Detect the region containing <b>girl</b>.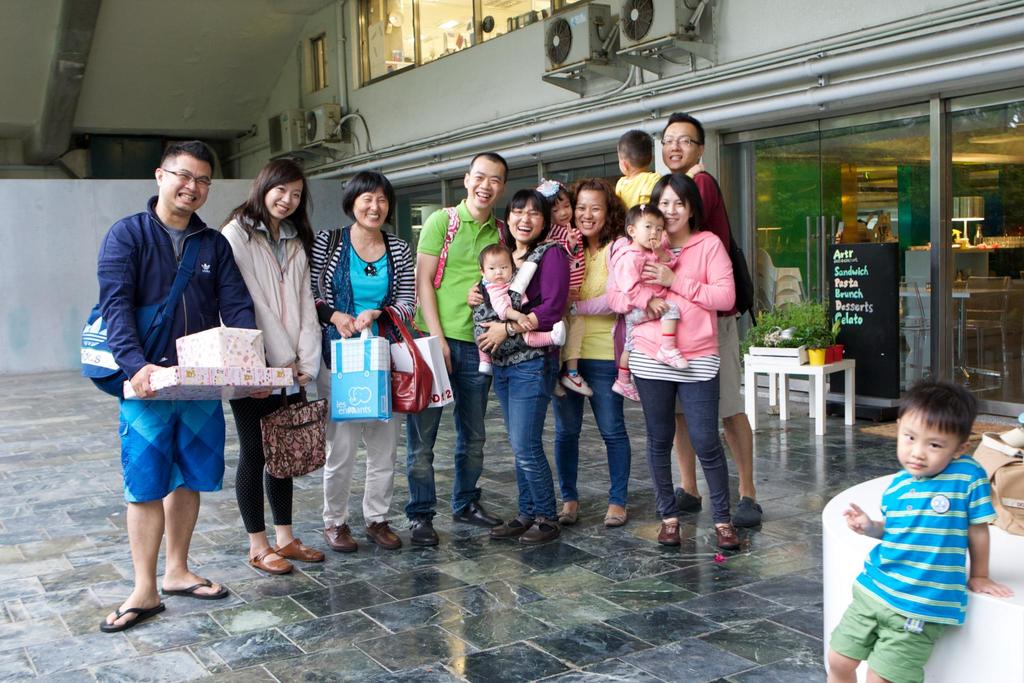
bbox=[539, 177, 593, 399].
